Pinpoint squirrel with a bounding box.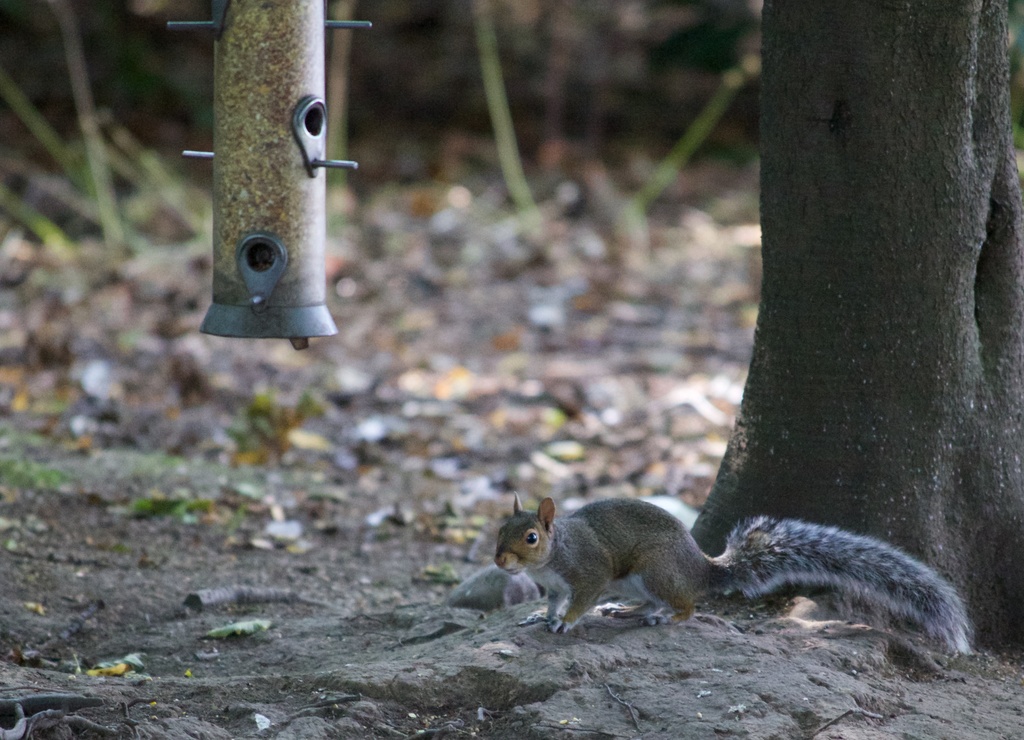
492/484/975/654.
